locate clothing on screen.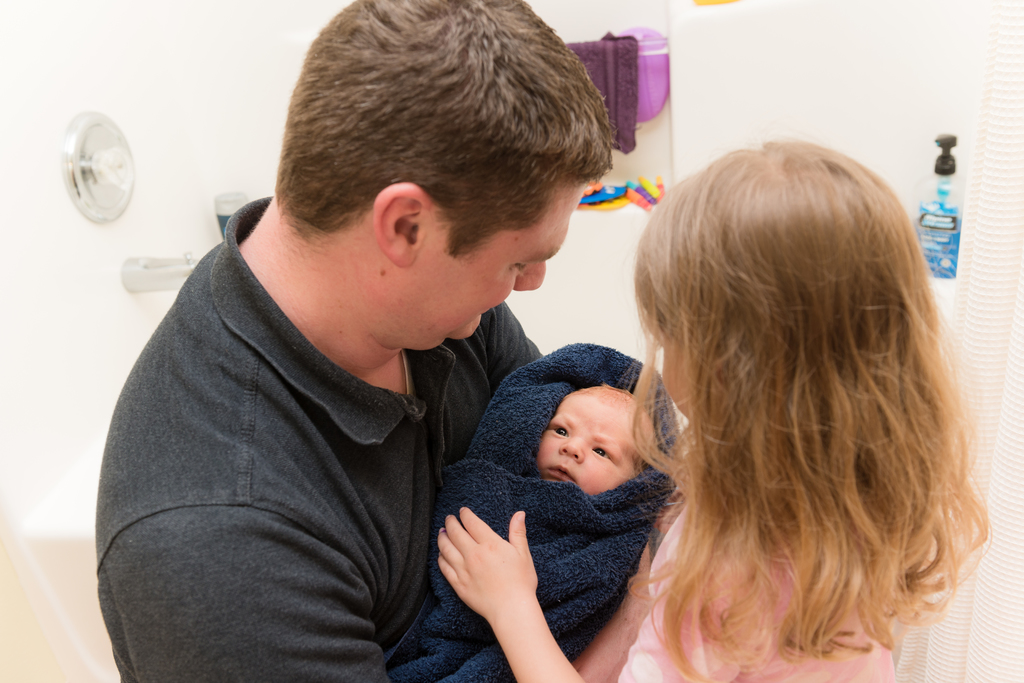
On screen at [x1=92, y1=210, x2=561, y2=682].
